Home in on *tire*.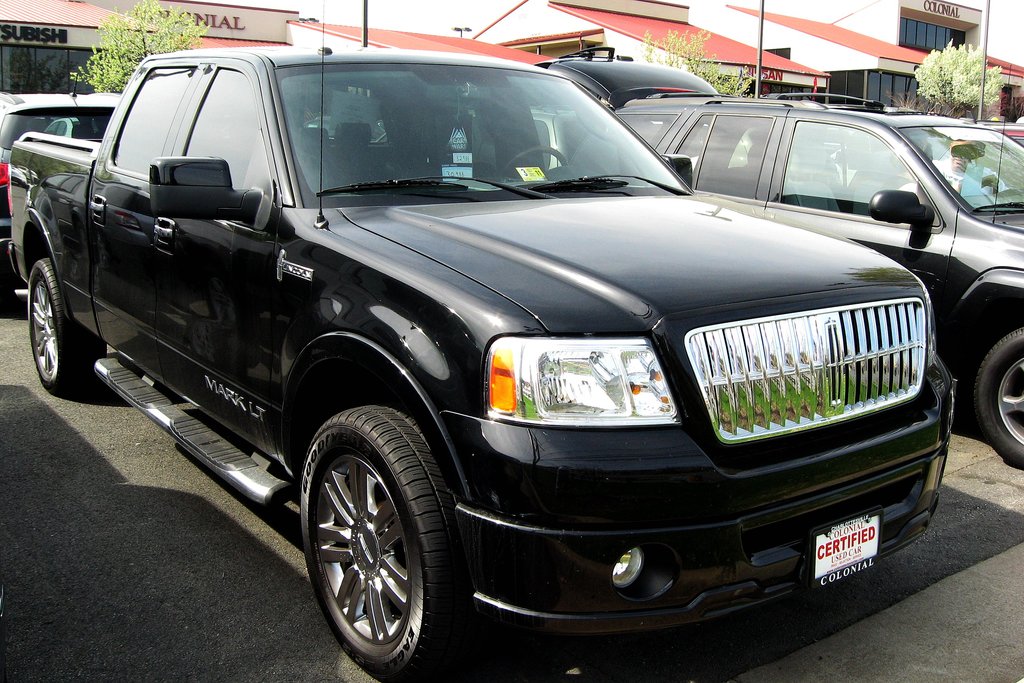
Homed in at 296/403/454/679.
